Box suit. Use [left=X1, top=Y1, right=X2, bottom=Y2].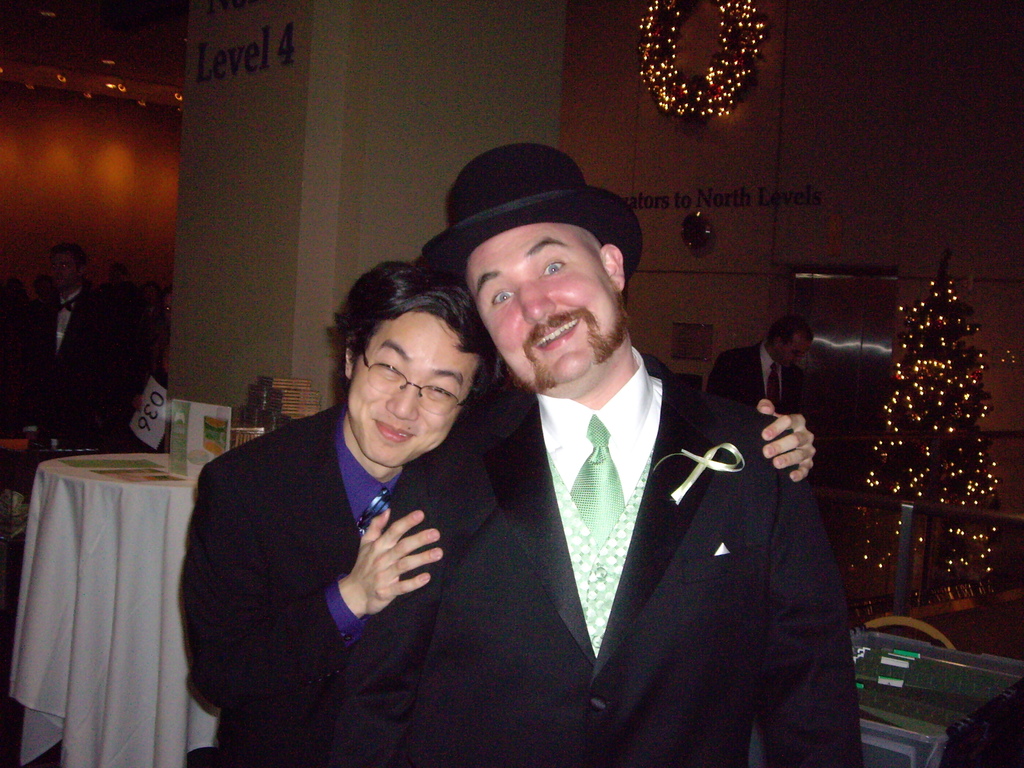
[left=180, top=405, right=408, bottom=767].
